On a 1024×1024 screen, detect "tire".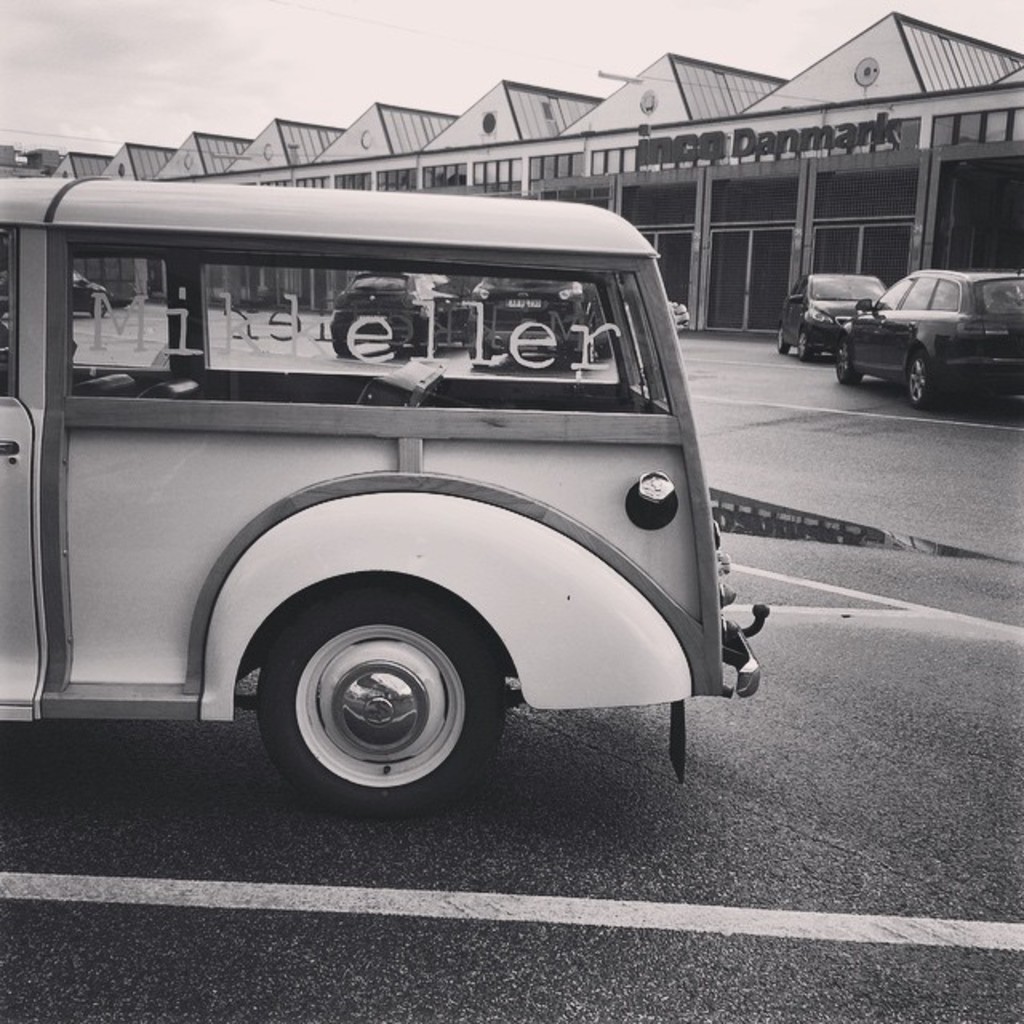
835:336:861:389.
